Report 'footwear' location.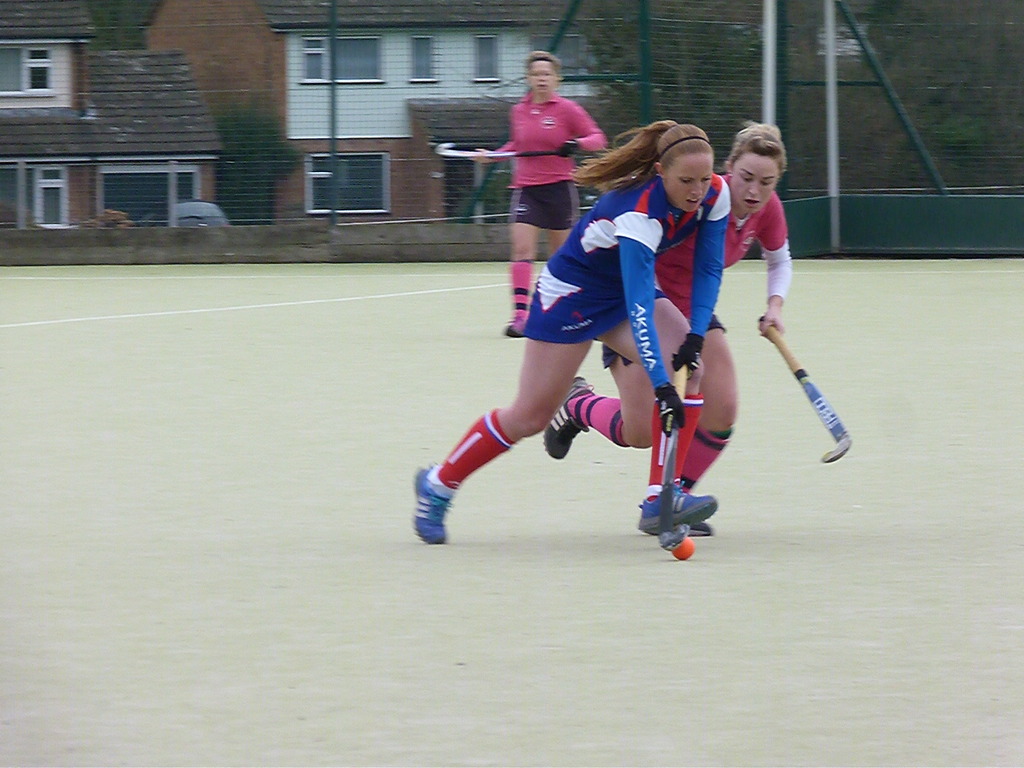
Report: Rect(636, 483, 718, 532).
